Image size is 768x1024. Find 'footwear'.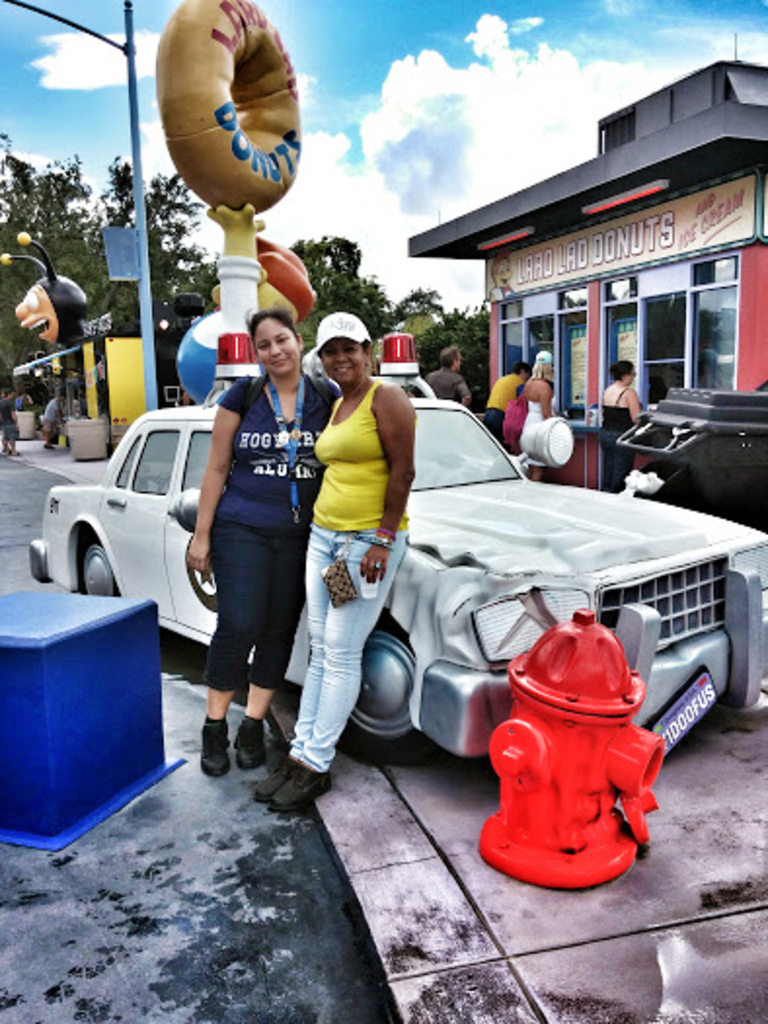
detection(195, 716, 236, 782).
